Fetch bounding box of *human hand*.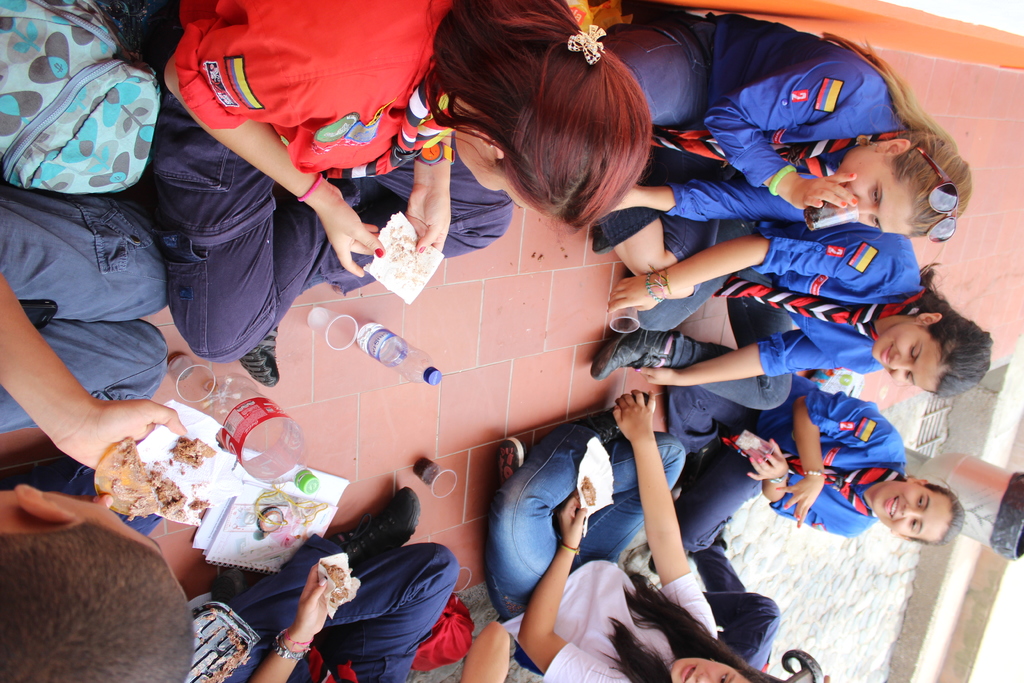
Bbox: 397/181/452/255.
